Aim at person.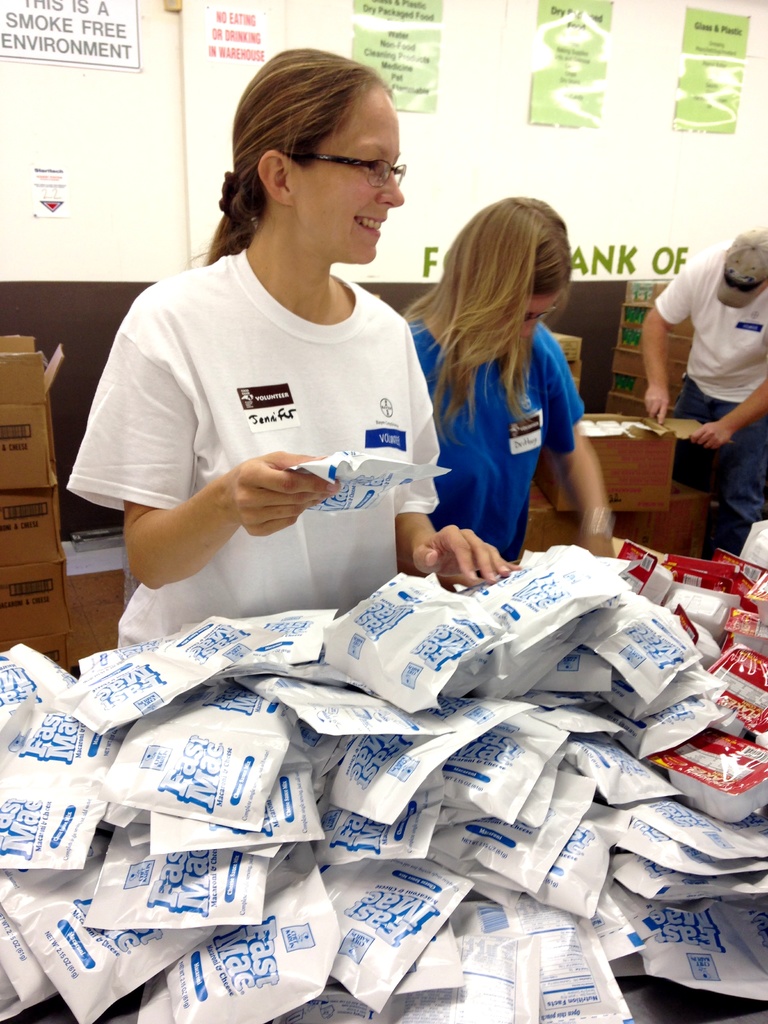
Aimed at 642 228 767 560.
